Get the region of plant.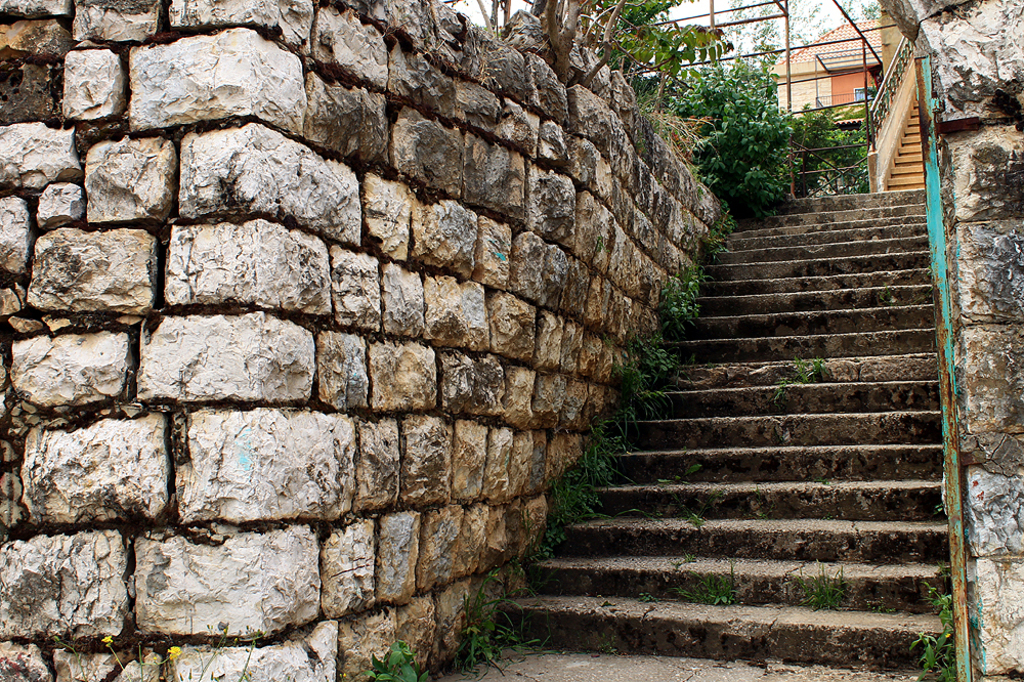
(667,549,698,570).
